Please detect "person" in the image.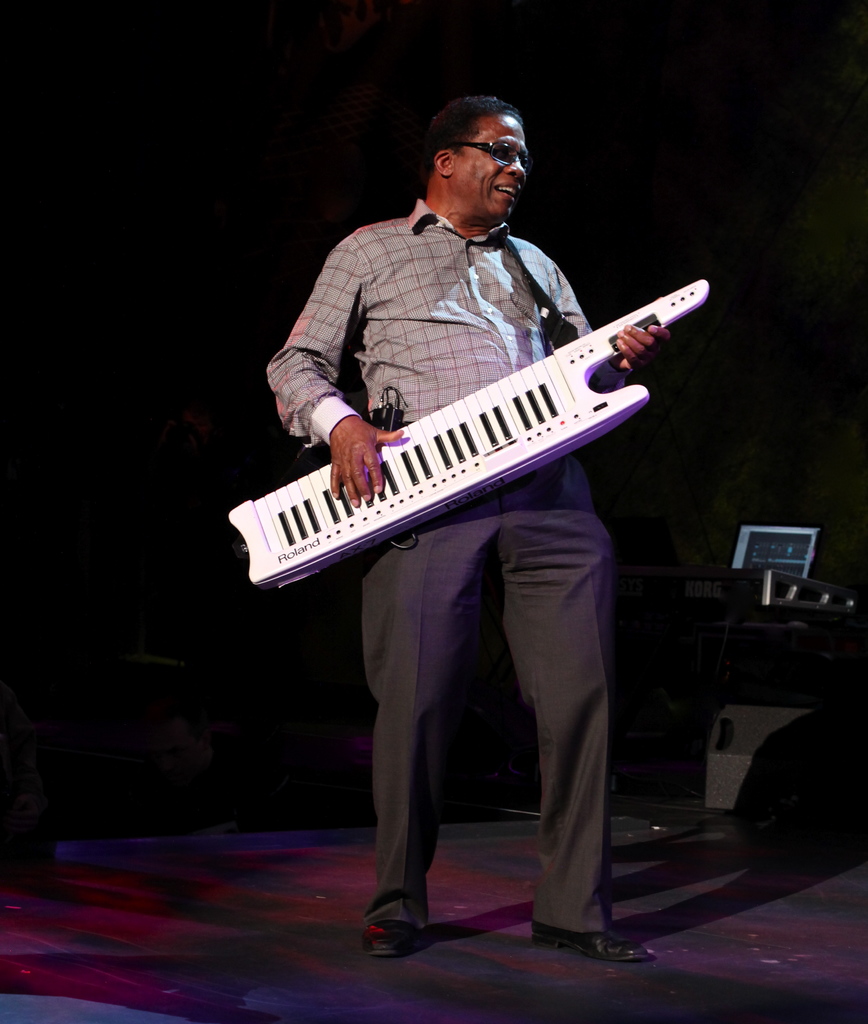
{"x1": 254, "y1": 94, "x2": 672, "y2": 970}.
